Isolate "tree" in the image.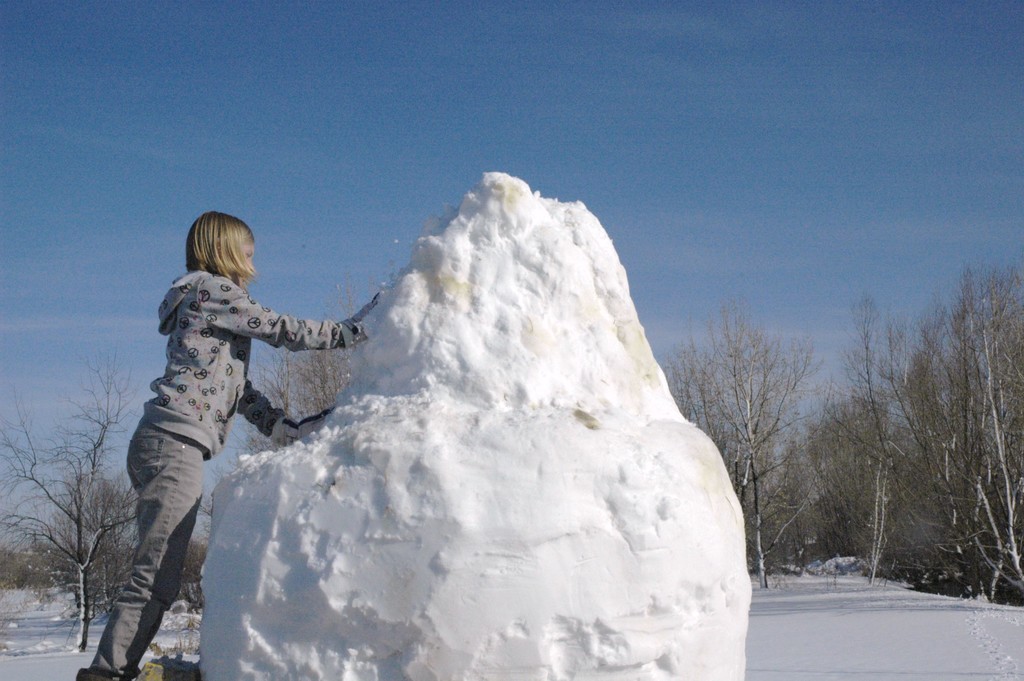
Isolated region: box(233, 272, 351, 465).
